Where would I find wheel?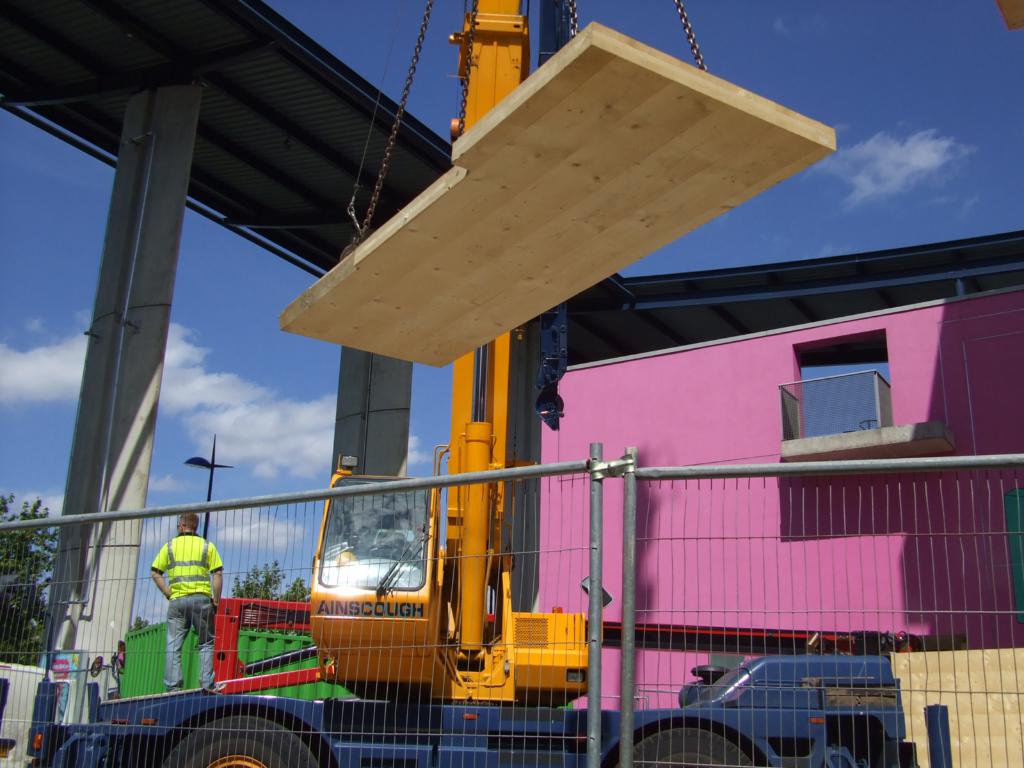
At {"x1": 164, "y1": 716, "x2": 314, "y2": 767}.
